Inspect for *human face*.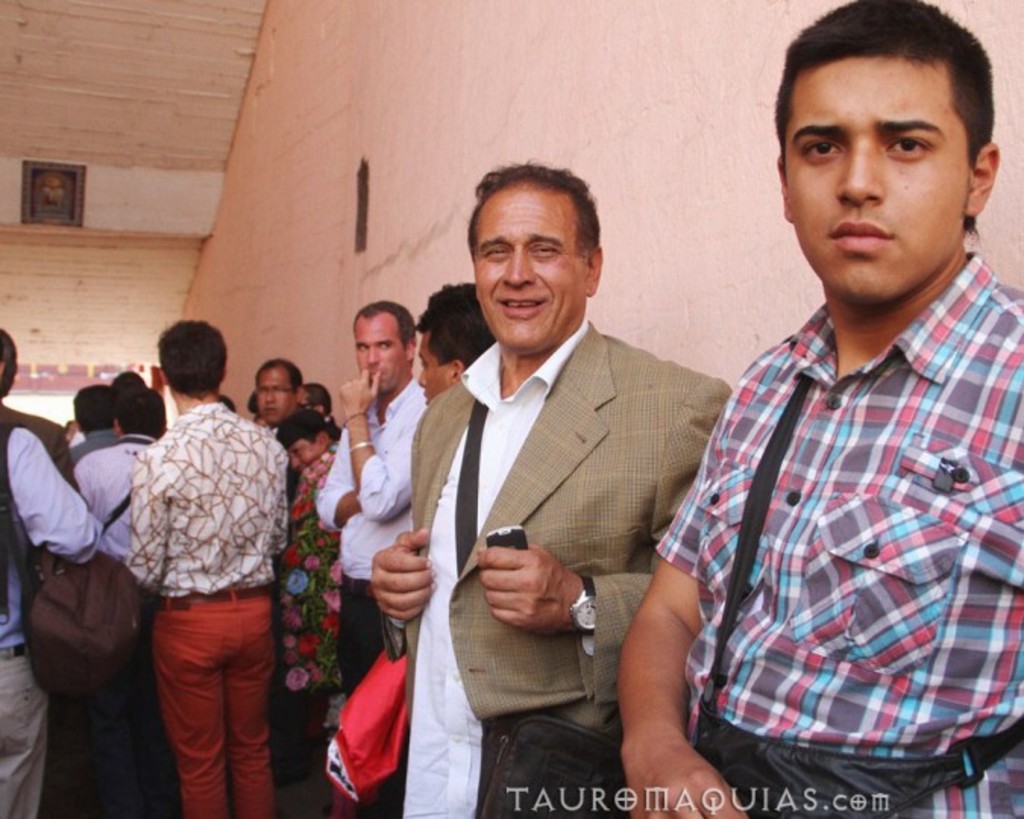
Inspection: <box>425,325,446,413</box>.
